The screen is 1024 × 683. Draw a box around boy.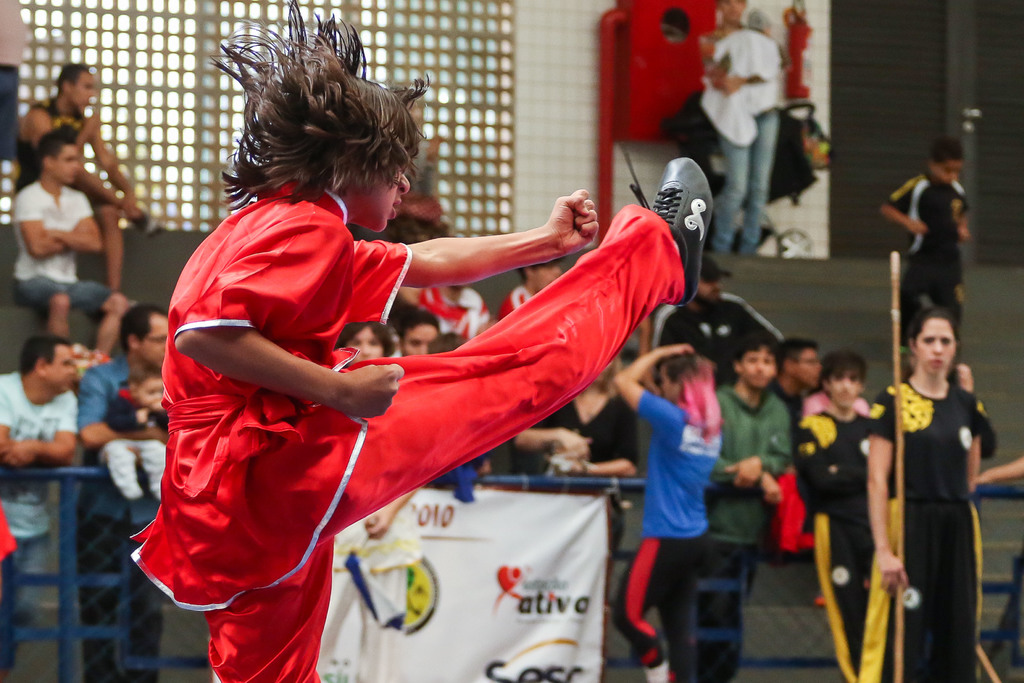
{"left": 135, "top": 0, "right": 714, "bottom": 682}.
